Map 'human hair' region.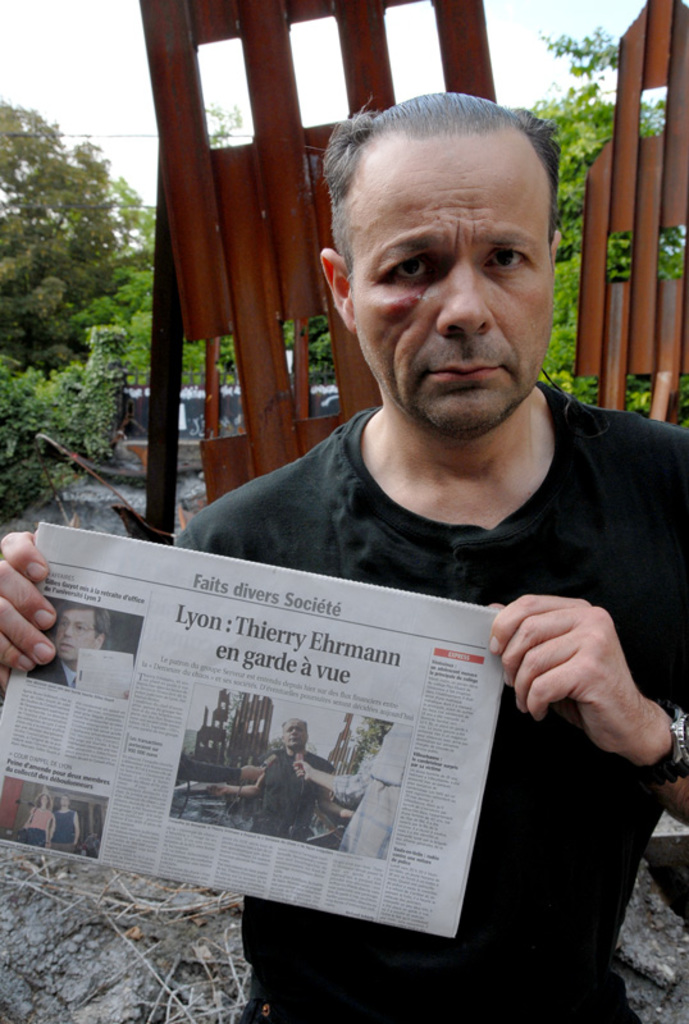
Mapped to {"left": 338, "top": 96, "right": 560, "bottom": 261}.
